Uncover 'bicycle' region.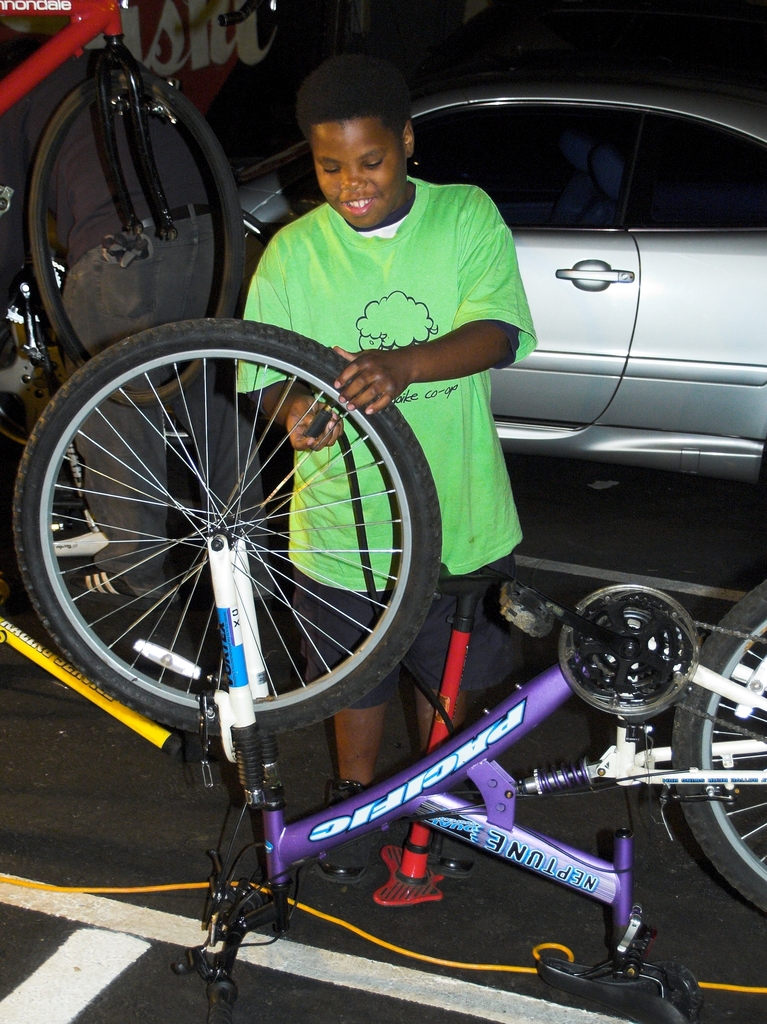
Uncovered: (0, 241, 734, 978).
